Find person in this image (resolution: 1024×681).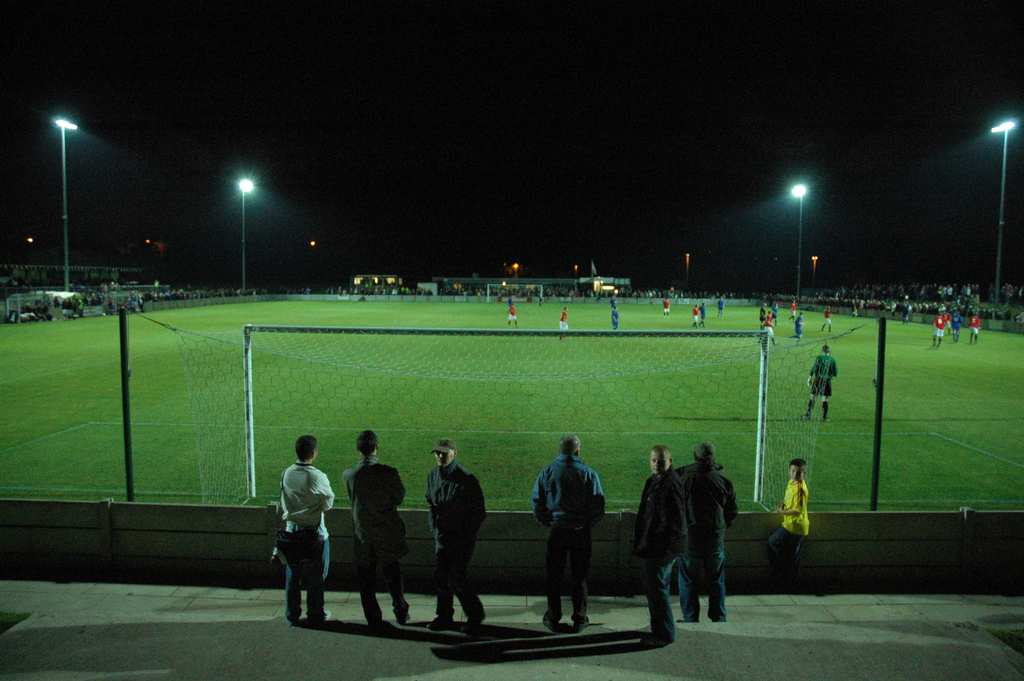
left=280, top=435, right=333, bottom=625.
